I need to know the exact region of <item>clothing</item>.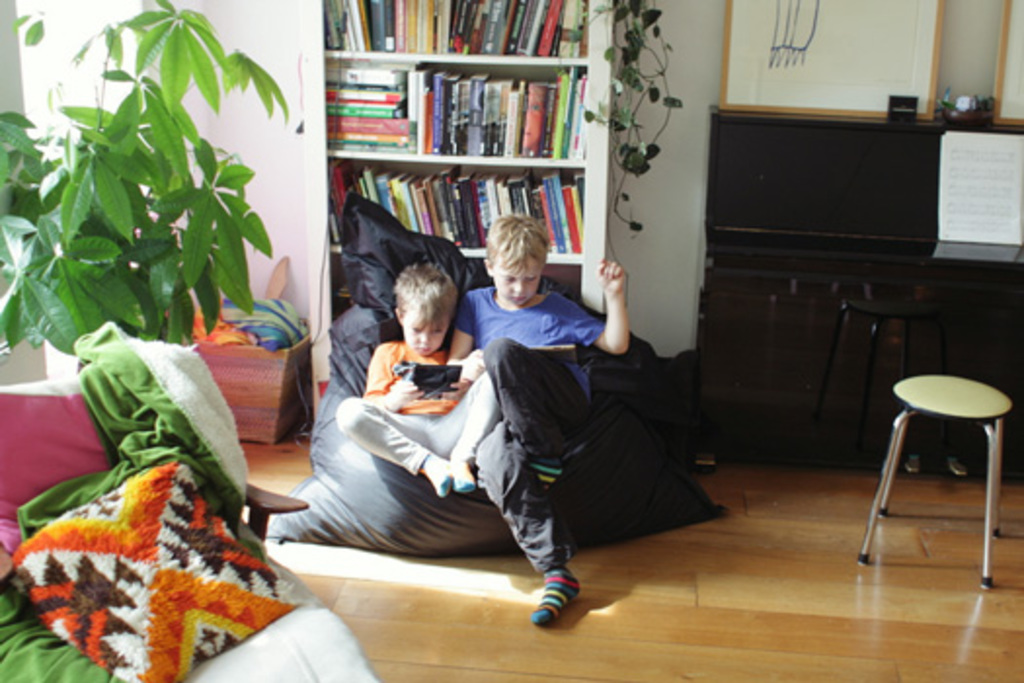
Region: 456 285 603 572.
